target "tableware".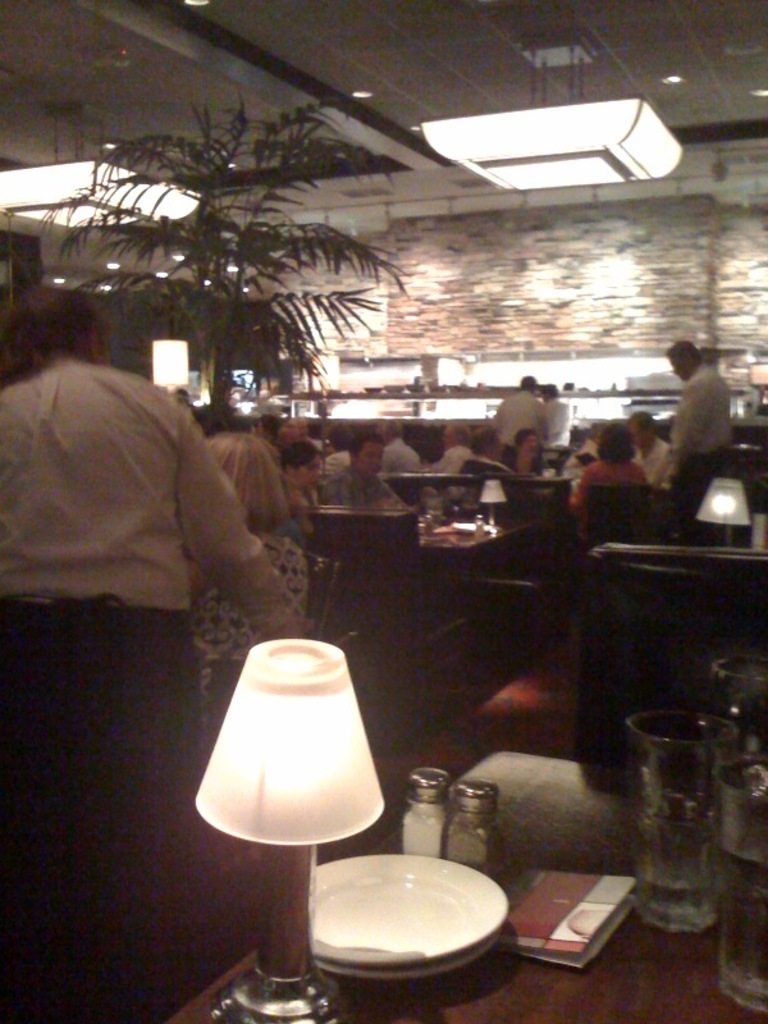
Target region: bbox=(717, 755, 767, 1006).
